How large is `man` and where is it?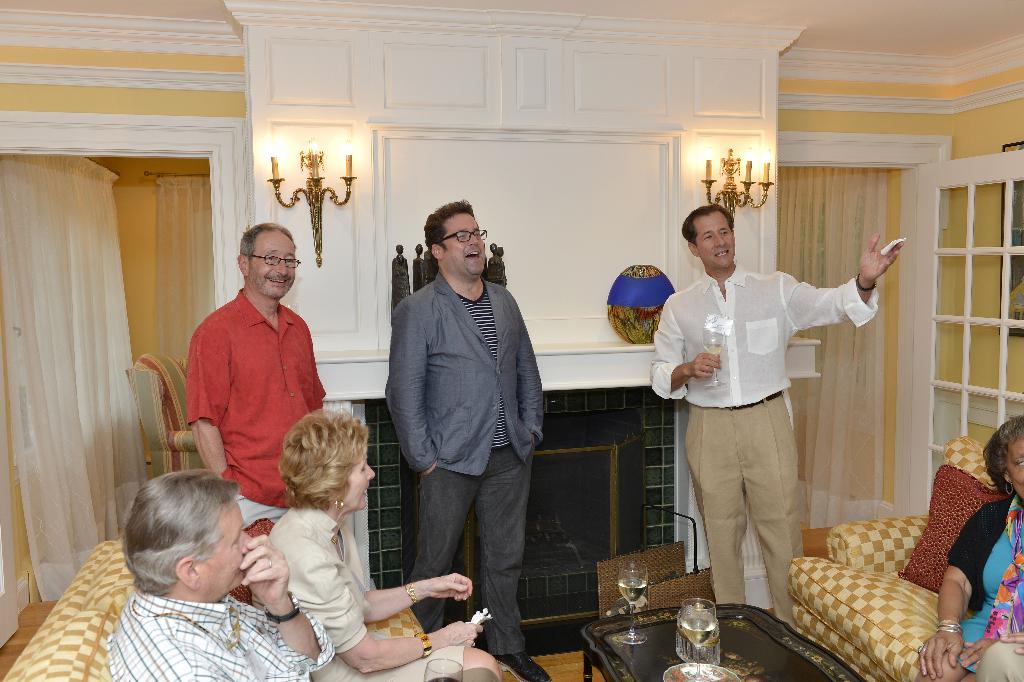
Bounding box: <box>105,467,334,681</box>.
